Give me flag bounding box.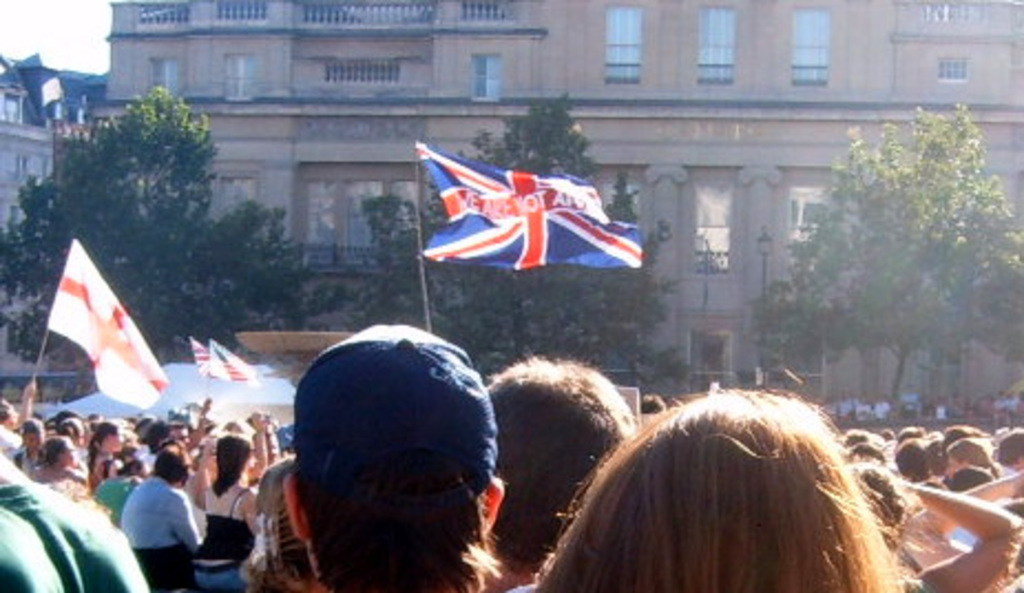
bbox(201, 339, 265, 394).
